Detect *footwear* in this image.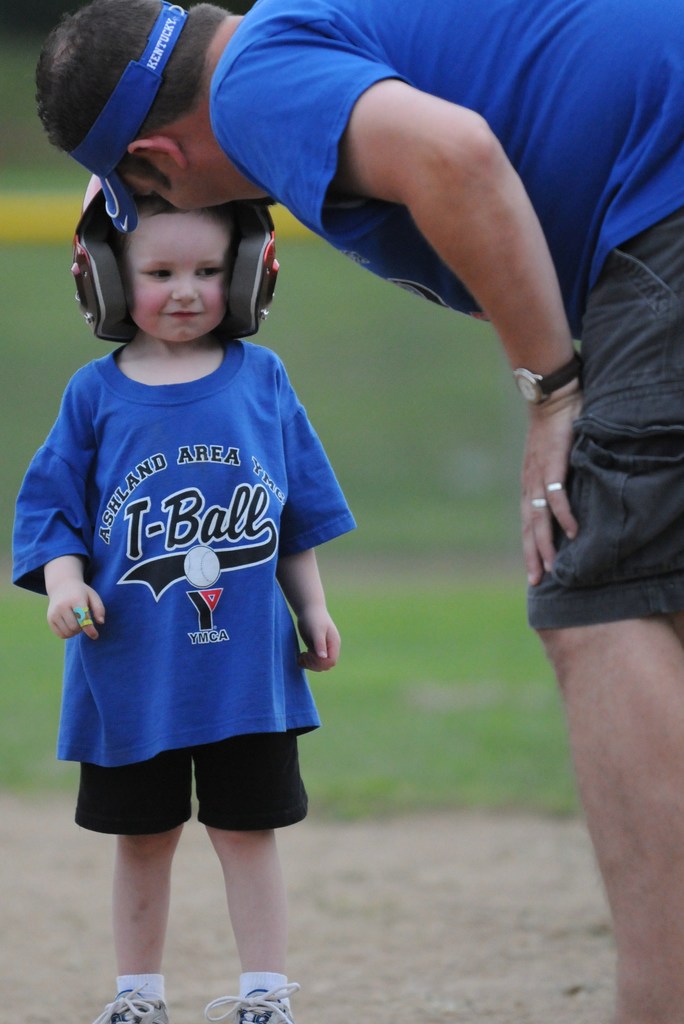
Detection: bbox=[101, 986, 177, 1023].
